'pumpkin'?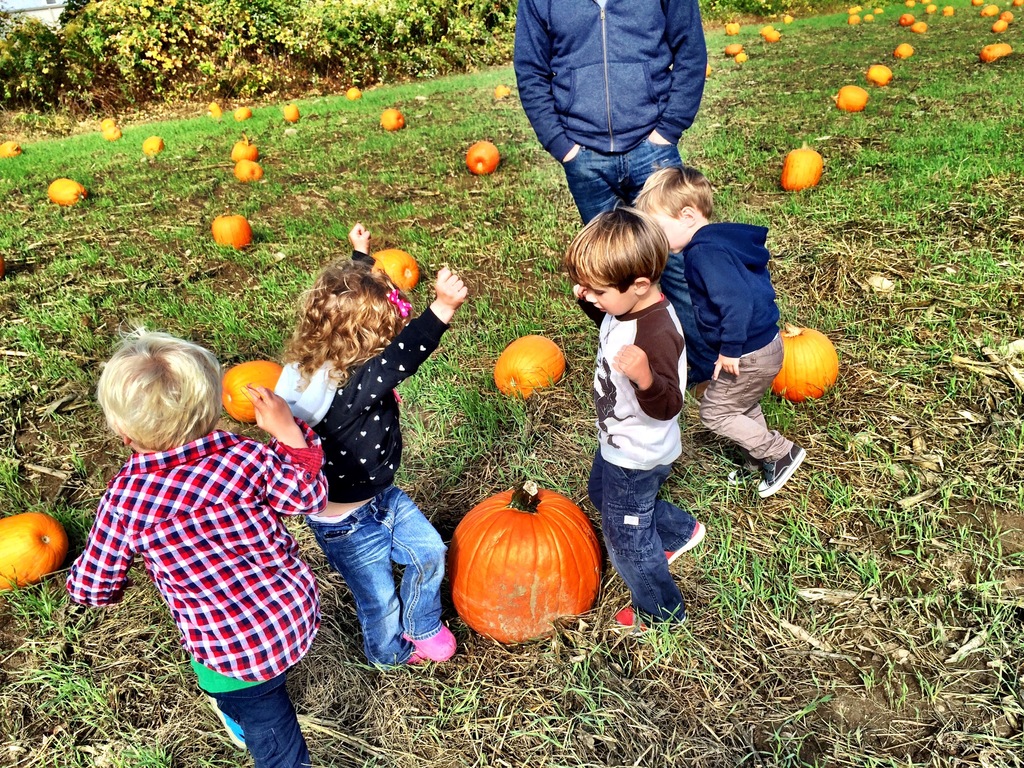
bbox=[49, 176, 86, 209]
